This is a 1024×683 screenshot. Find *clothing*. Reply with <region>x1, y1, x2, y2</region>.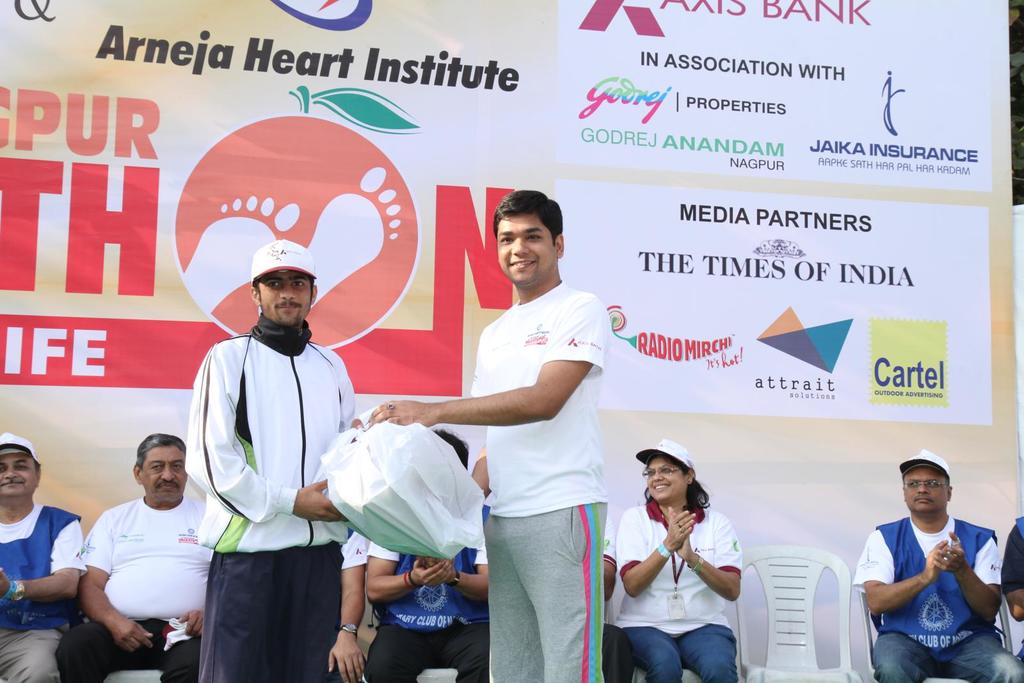
<region>0, 493, 81, 680</region>.
